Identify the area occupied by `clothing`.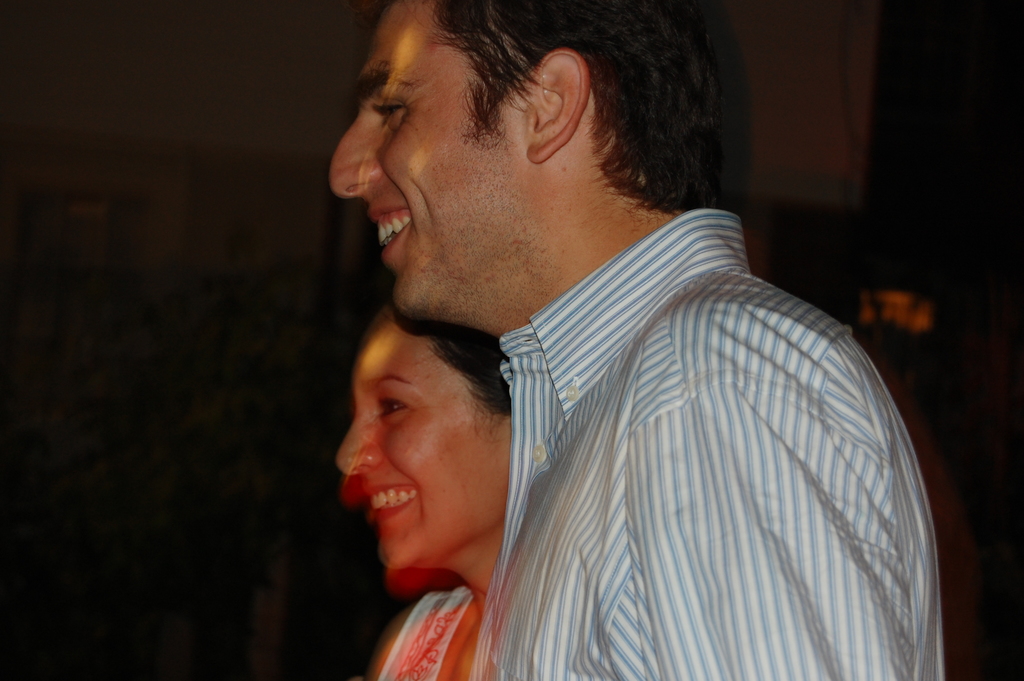
Area: 446, 186, 954, 673.
